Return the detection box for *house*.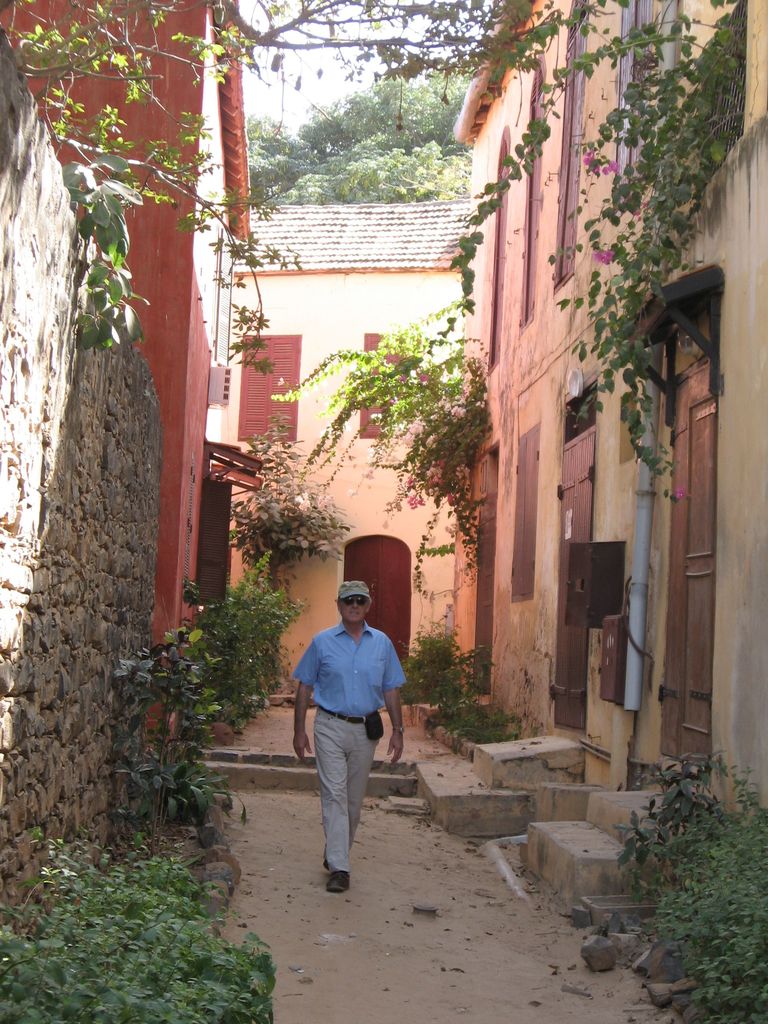
detection(236, 8, 760, 878).
